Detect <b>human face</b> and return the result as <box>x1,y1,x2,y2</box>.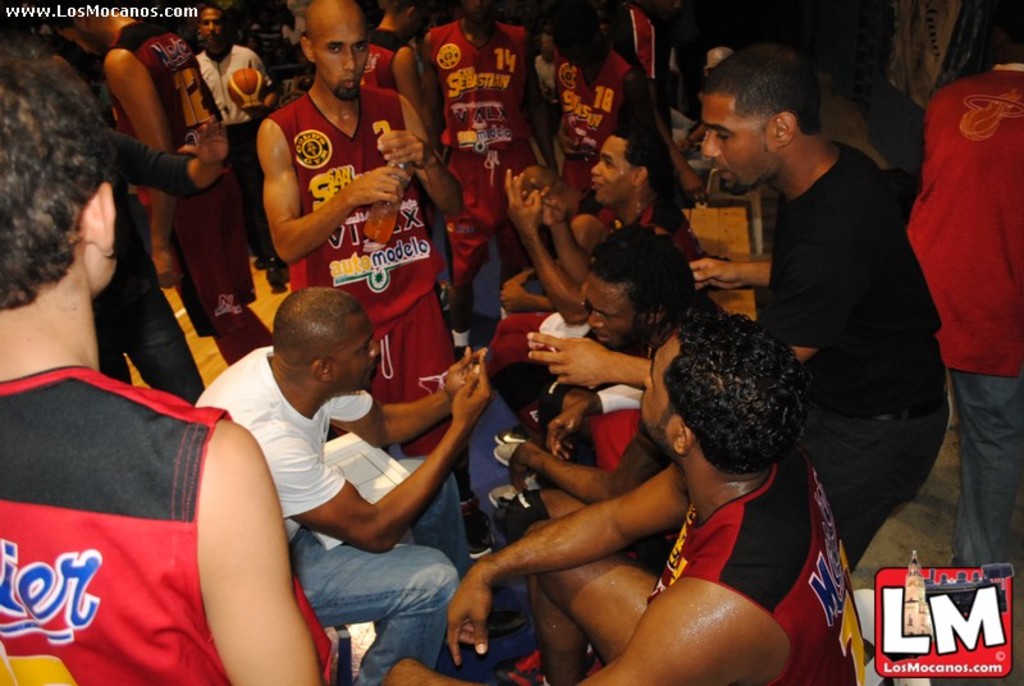
<box>589,141,631,206</box>.
